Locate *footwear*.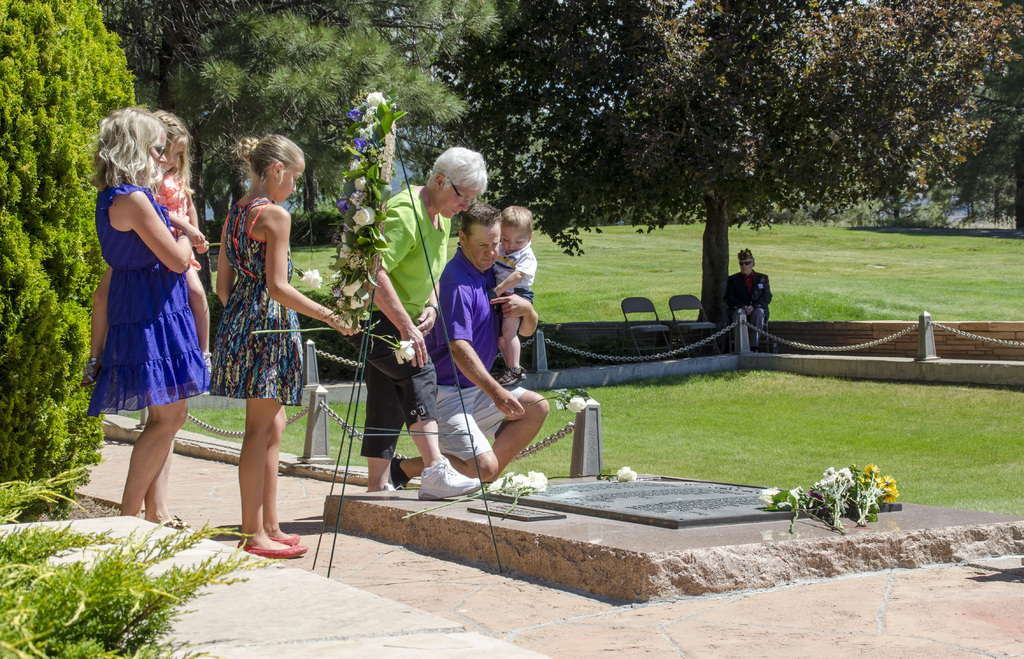
Bounding box: <region>391, 458, 412, 489</region>.
